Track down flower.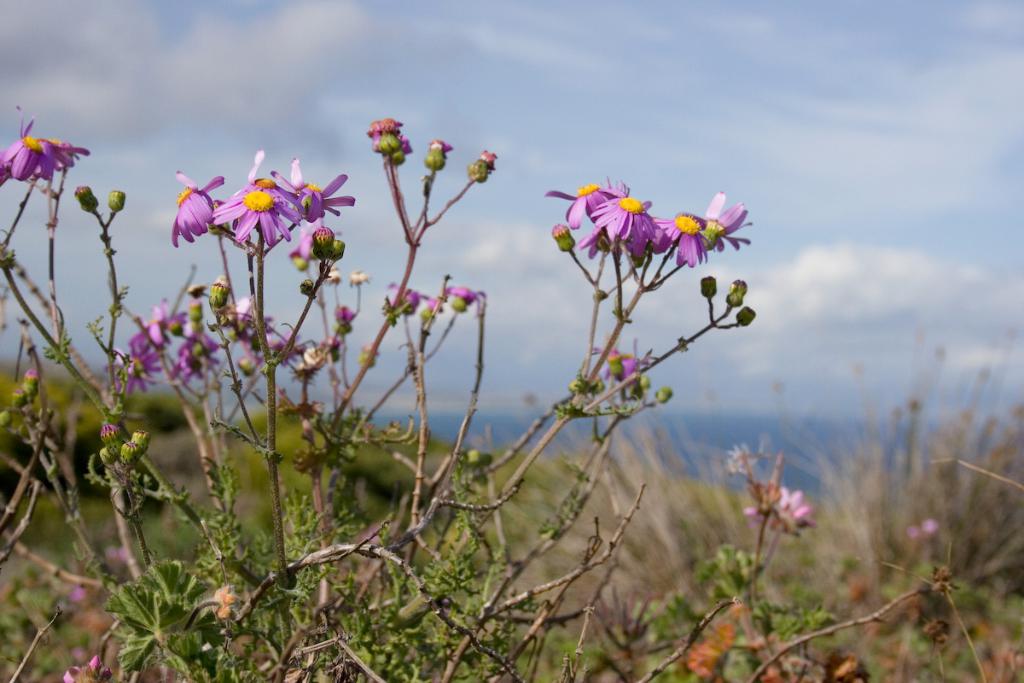
Tracked to [464,144,503,190].
